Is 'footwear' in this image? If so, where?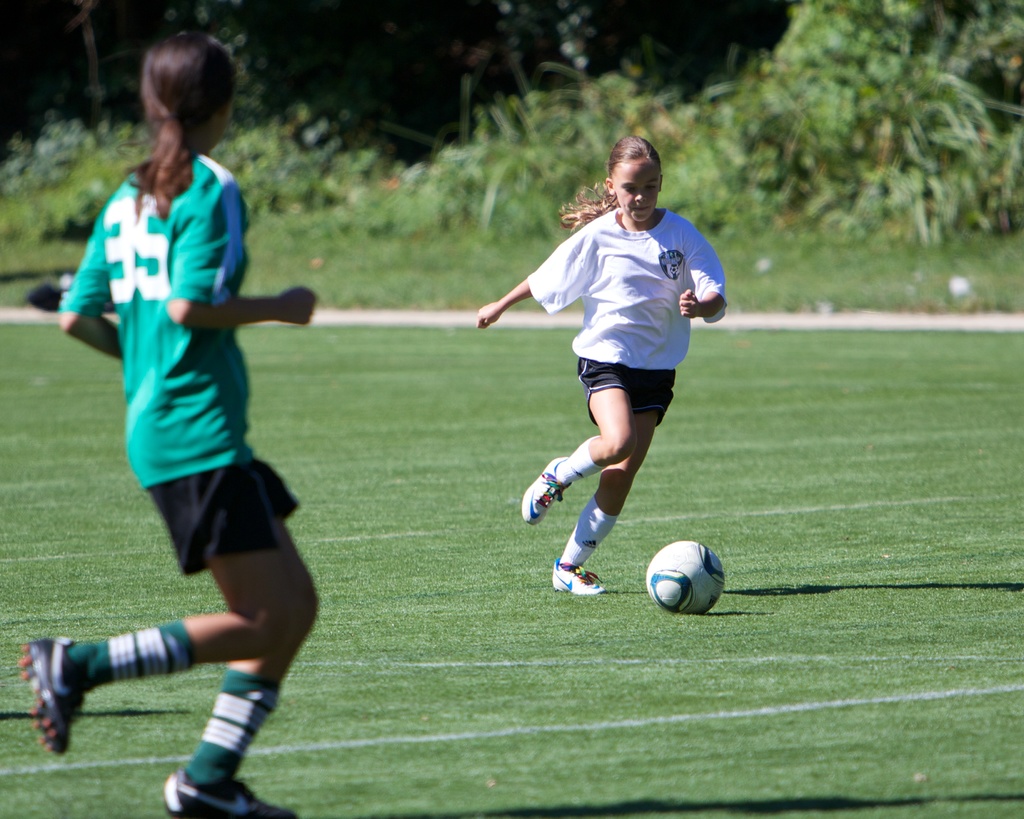
Yes, at <bbox>154, 699, 250, 799</bbox>.
